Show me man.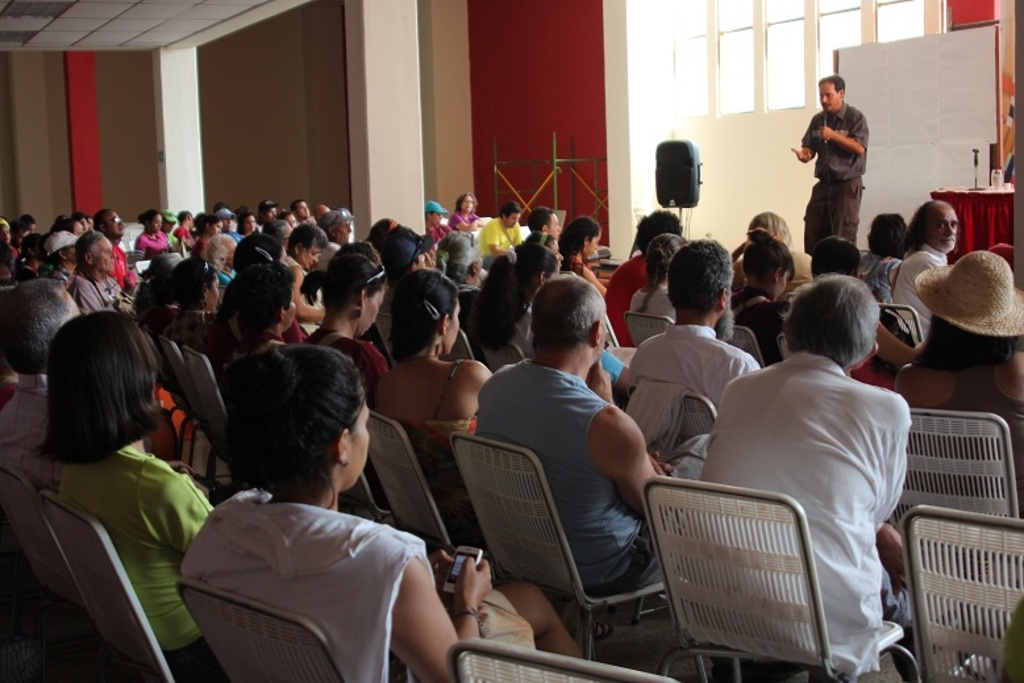
man is here: 786,68,871,258.
